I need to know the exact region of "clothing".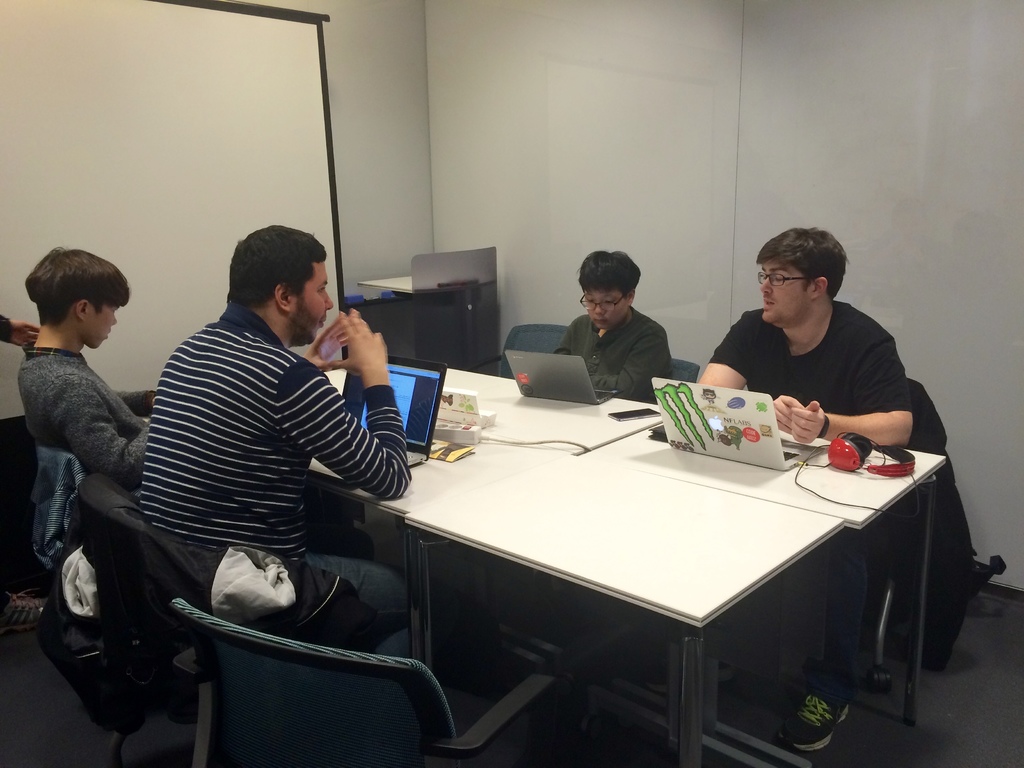
Region: select_region(12, 335, 152, 505).
